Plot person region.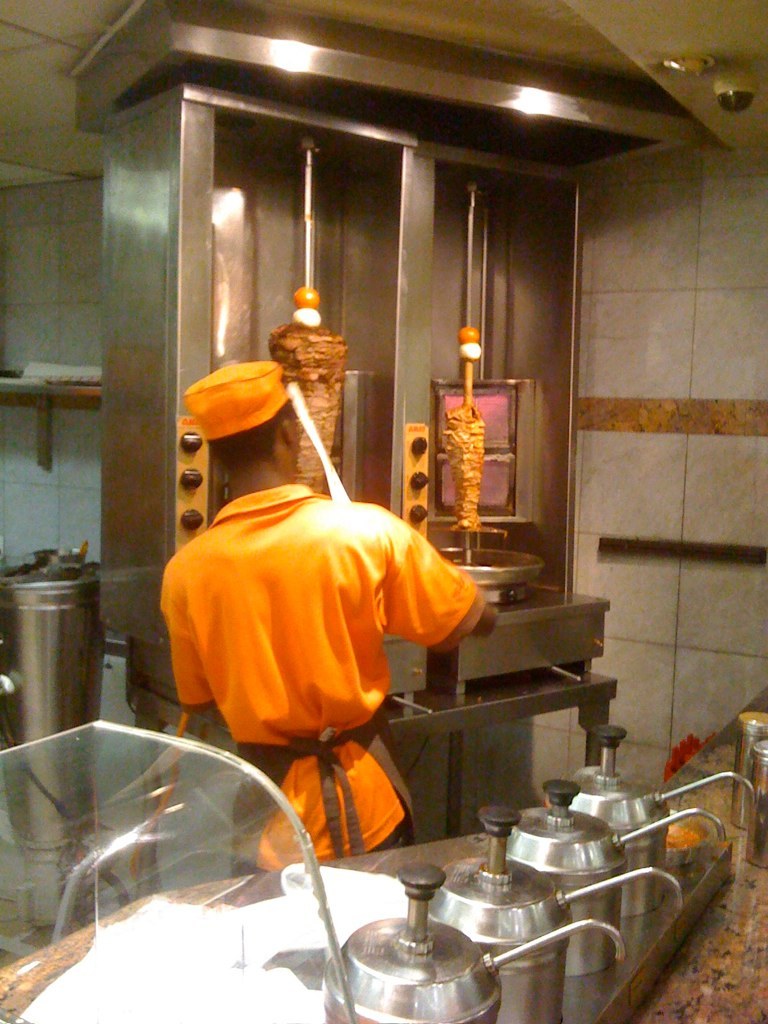
Plotted at 146,329,509,904.
